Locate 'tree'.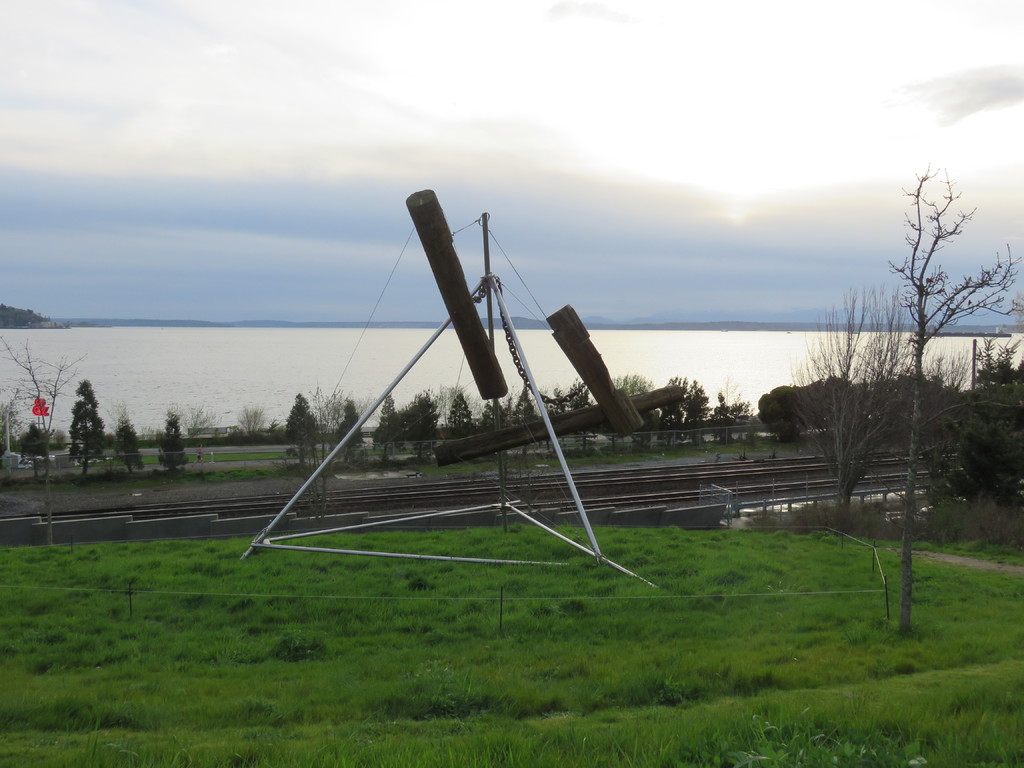
Bounding box: bbox=(147, 404, 207, 472).
